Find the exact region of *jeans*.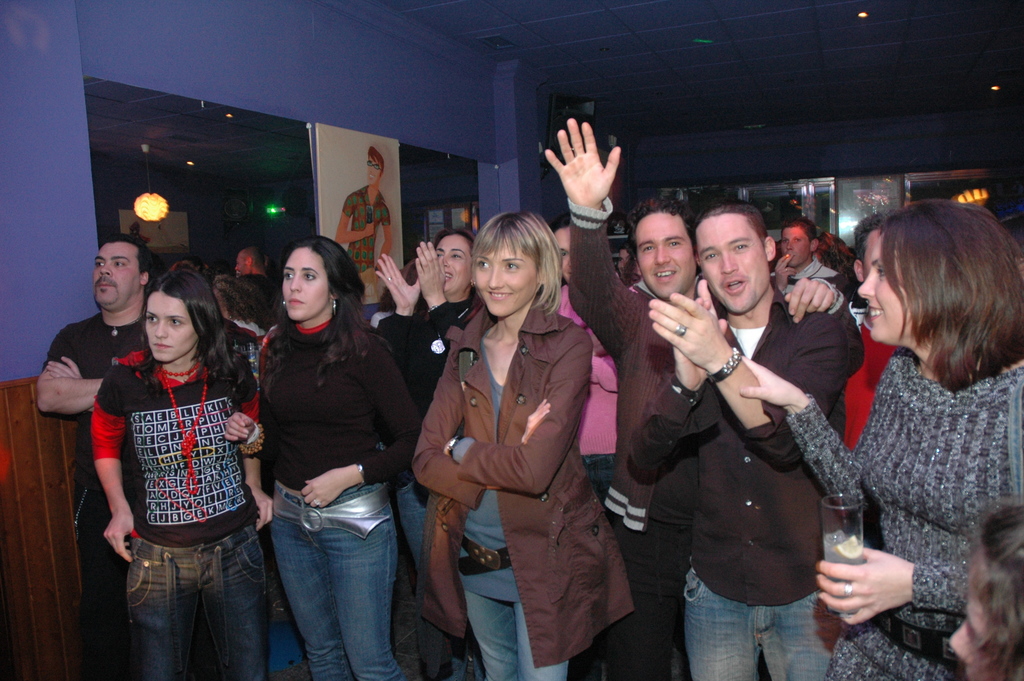
Exact region: box=[561, 557, 709, 678].
